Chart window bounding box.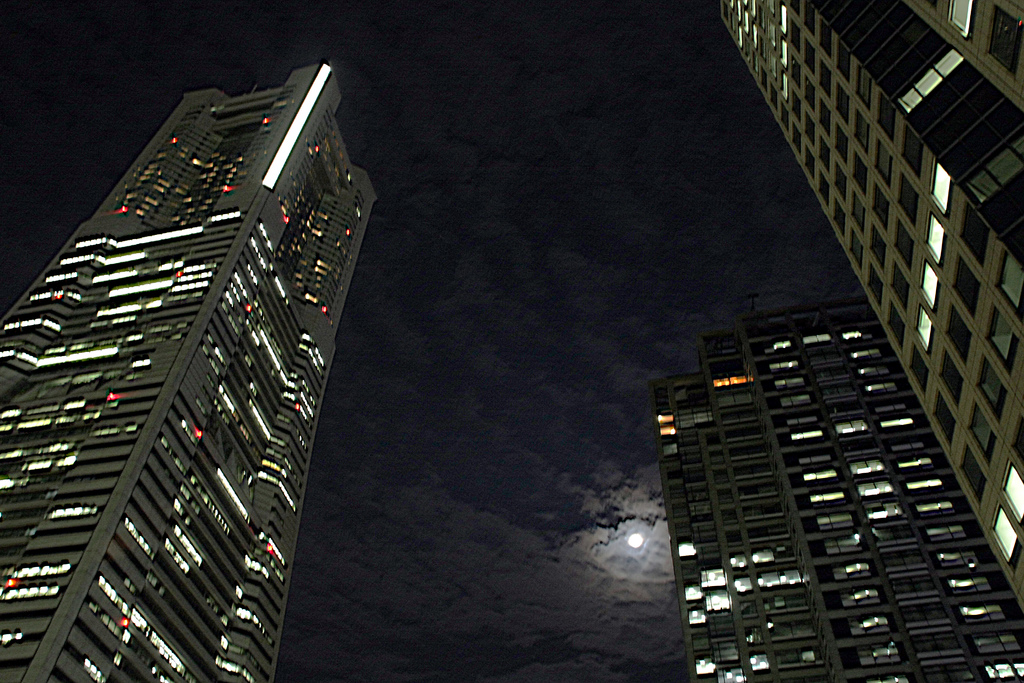
Charted: <bbox>816, 162, 833, 204</bbox>.
